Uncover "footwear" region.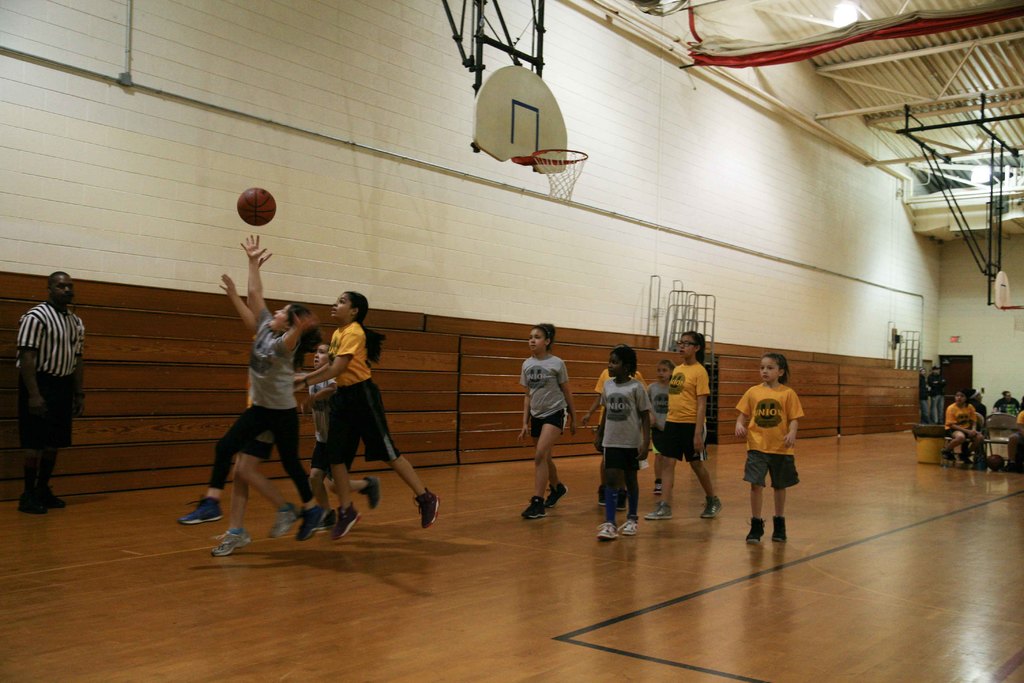
Uncovered: {"x1": 268, "y1": 504, "x2": 293, "y2": 536}.
